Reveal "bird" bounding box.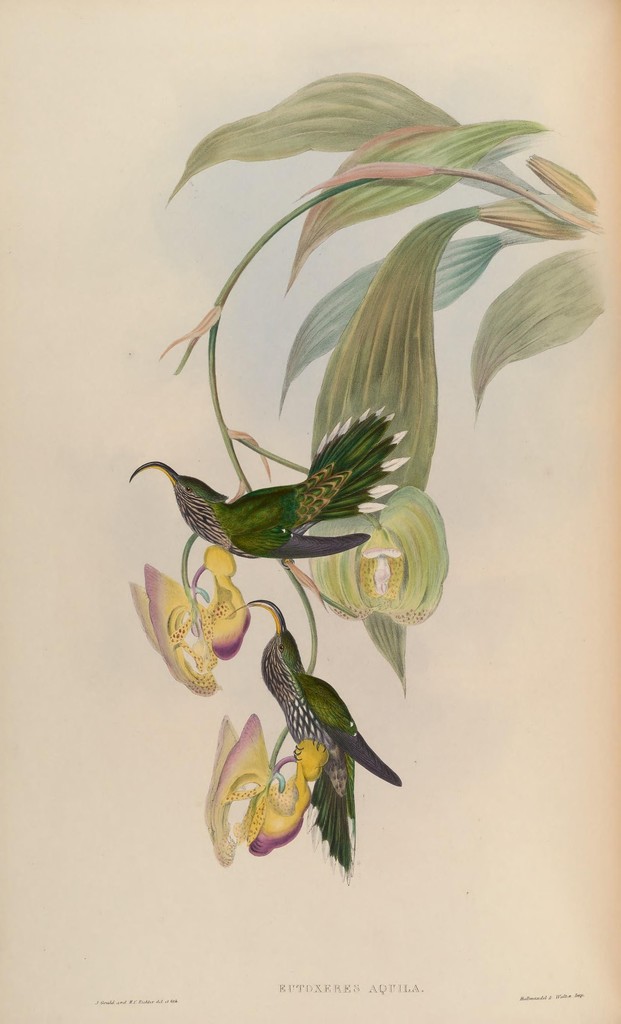
Revealed: crop(141, 430, 397, 575).
